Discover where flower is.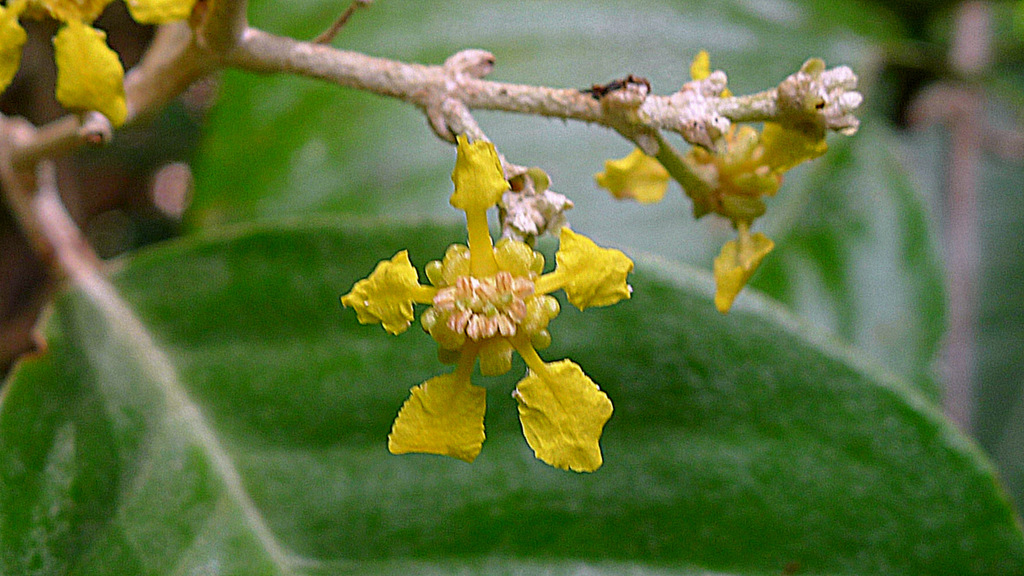
Discovered at bbox(594, 52, 836, 310).
